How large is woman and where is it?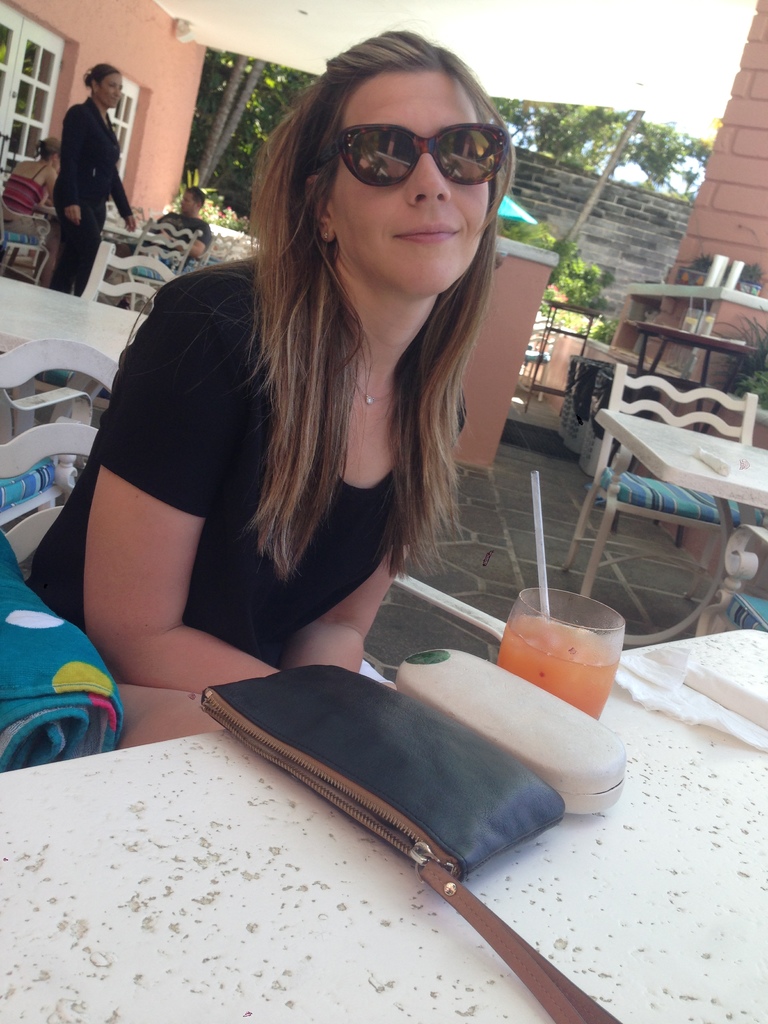
Bounding box: x1=46, y1=66, x2=141, y2=300.
